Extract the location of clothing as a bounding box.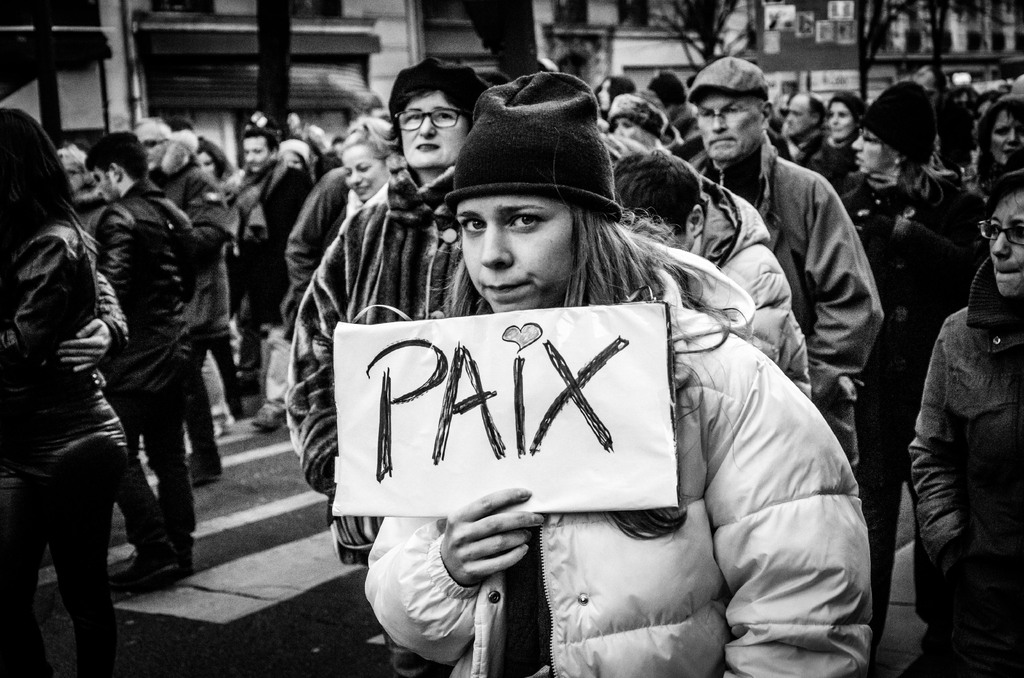
[287,155,485,570].
